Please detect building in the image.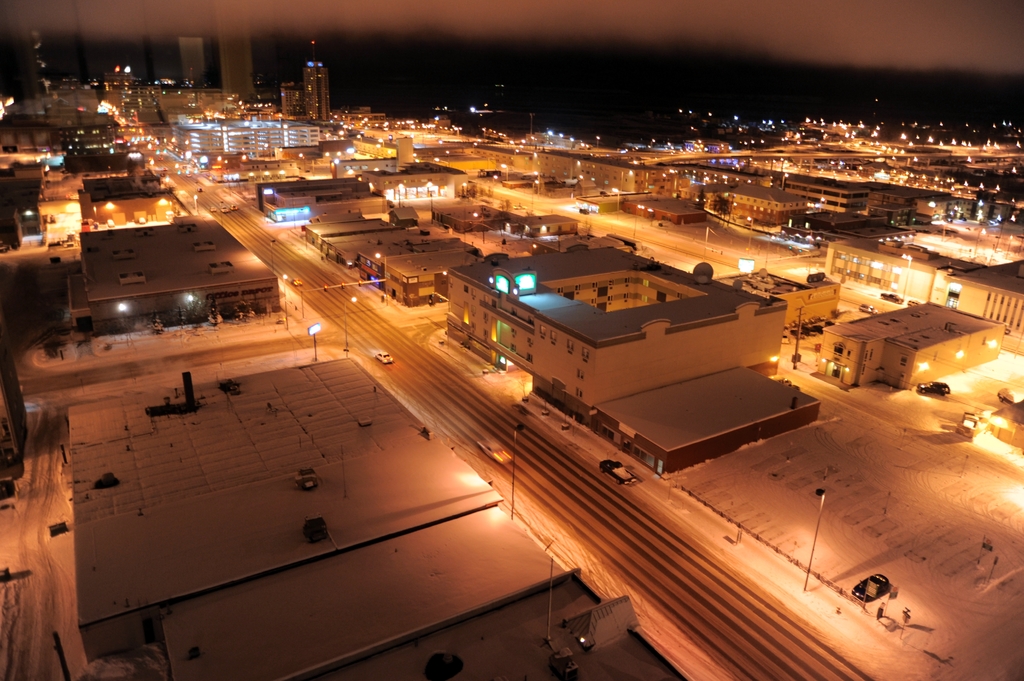
[176,36,206,88].
